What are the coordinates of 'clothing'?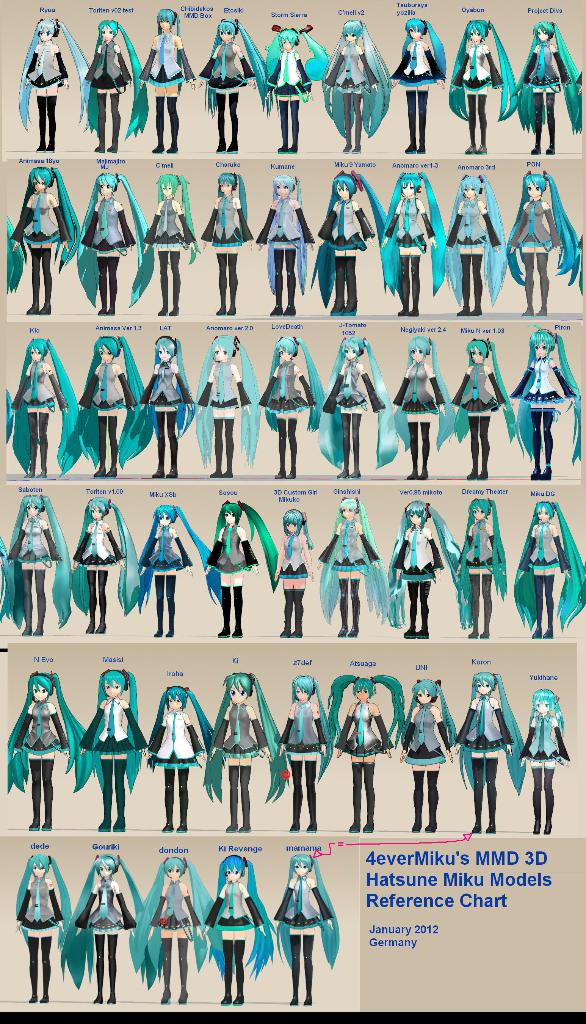
locate(534, 527, 562, 573).
